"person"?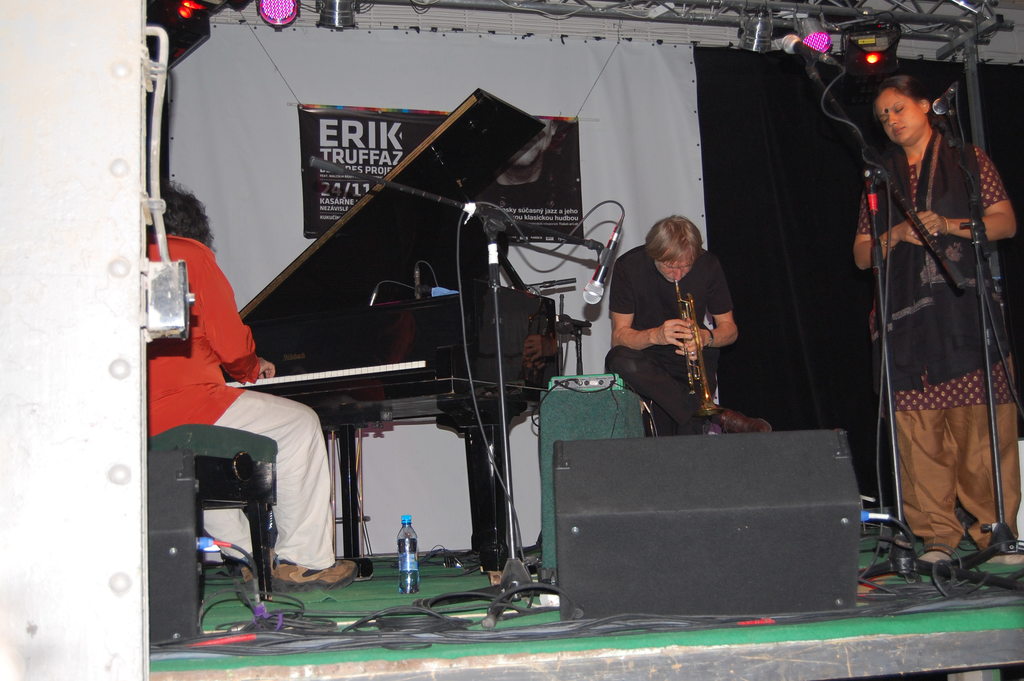
599 216 771 435
